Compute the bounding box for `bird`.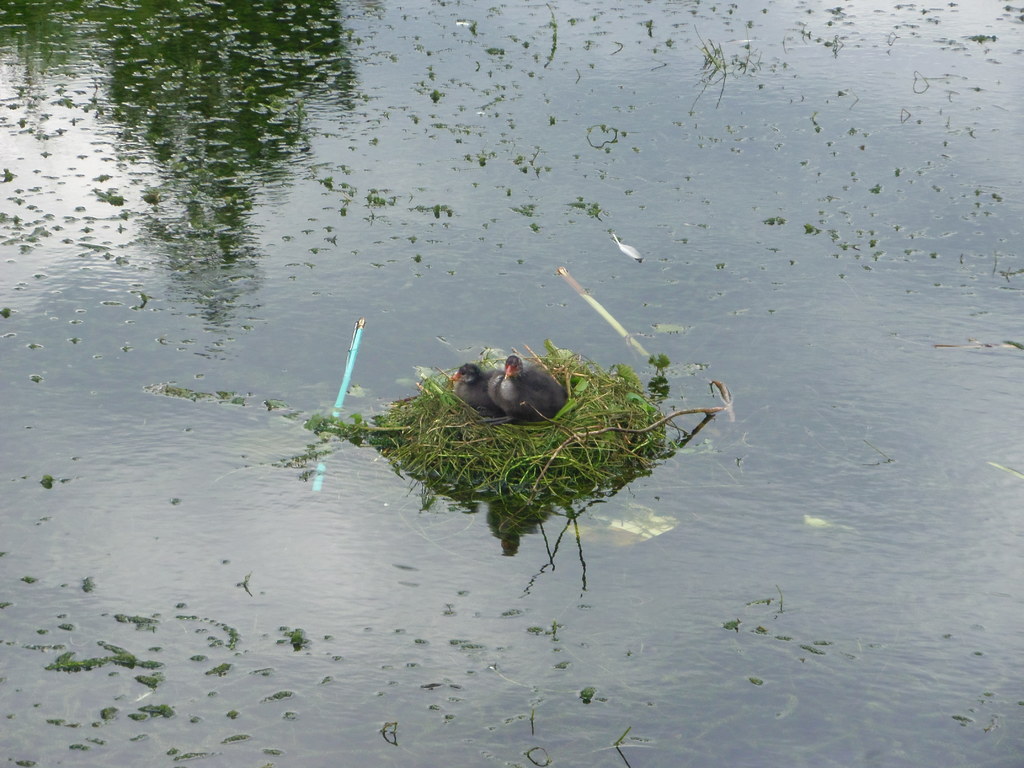
bbox=[606, 230, 646, 263].
